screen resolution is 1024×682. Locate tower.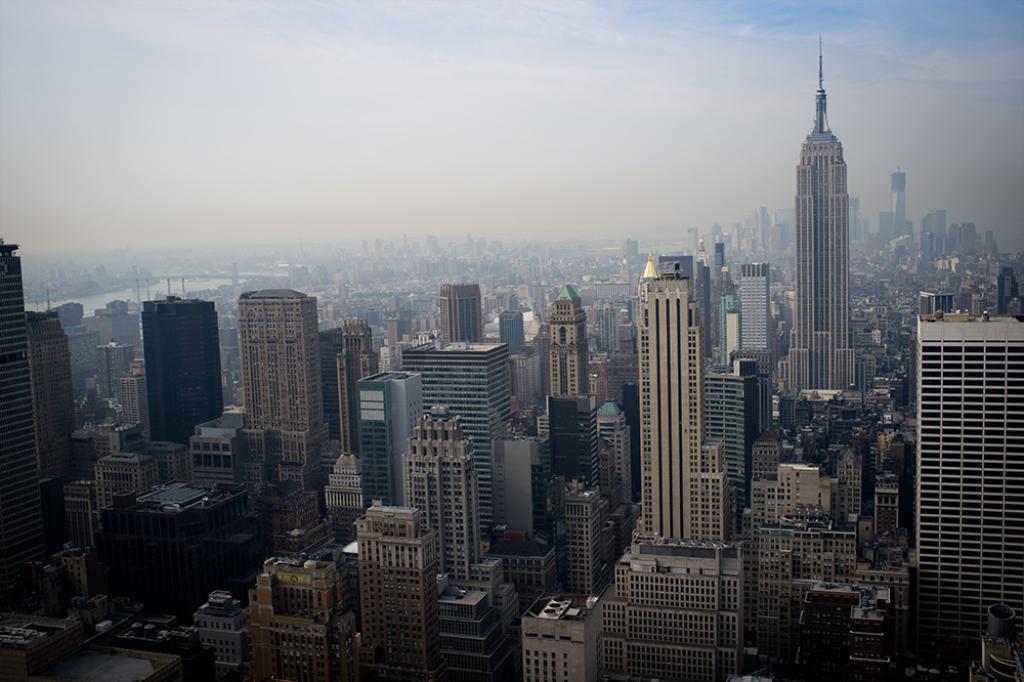
BBox(242, 291, 322, 488).
